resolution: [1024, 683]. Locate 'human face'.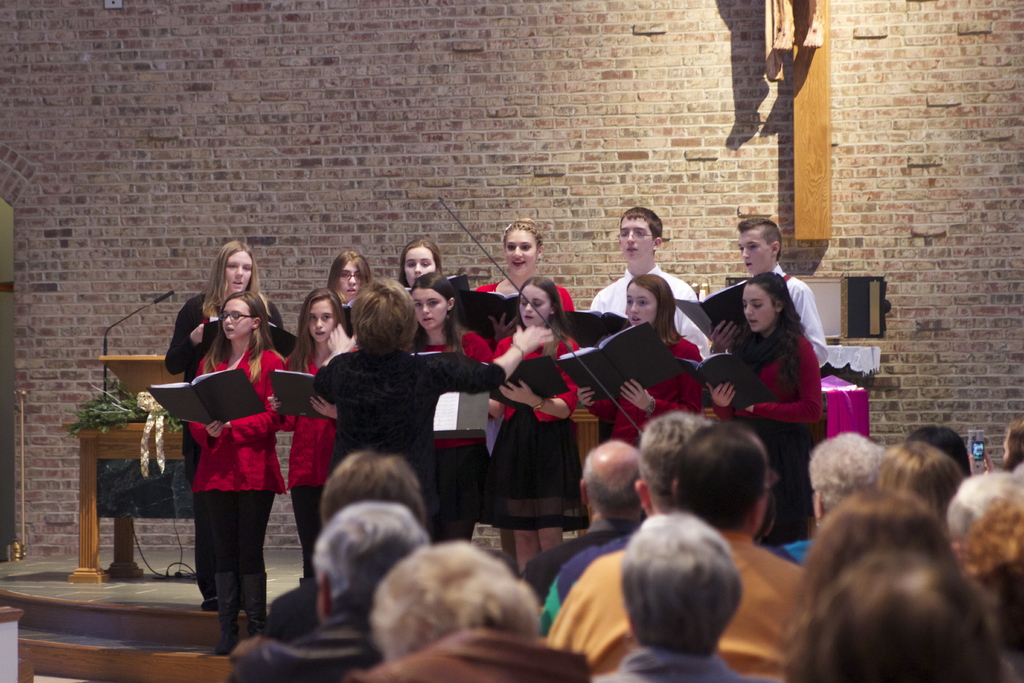
crop(298, 287, 337, 345).
